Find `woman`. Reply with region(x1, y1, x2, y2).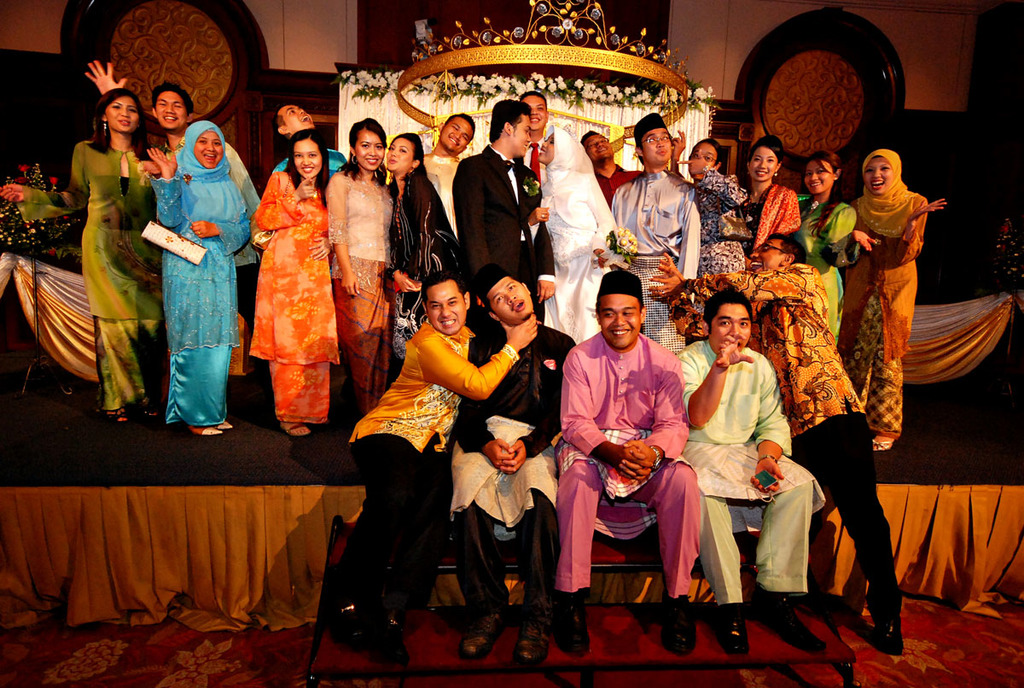
region(143, 117, 253, 434).
